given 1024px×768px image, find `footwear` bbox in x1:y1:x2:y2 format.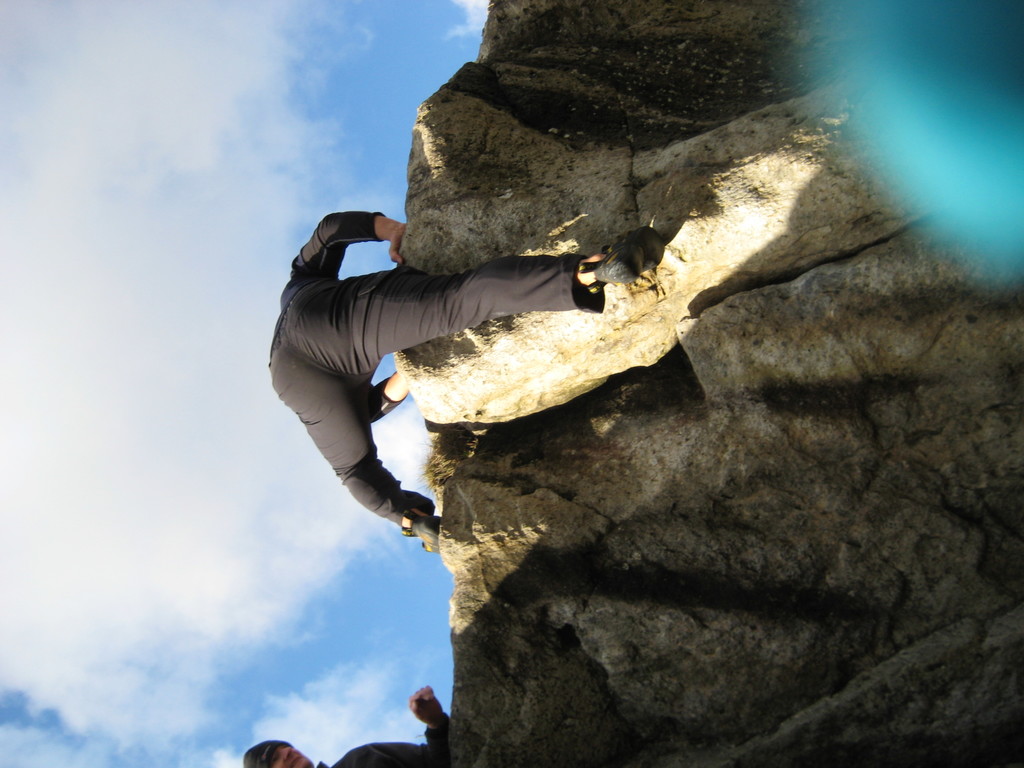
582:225:666:284.
